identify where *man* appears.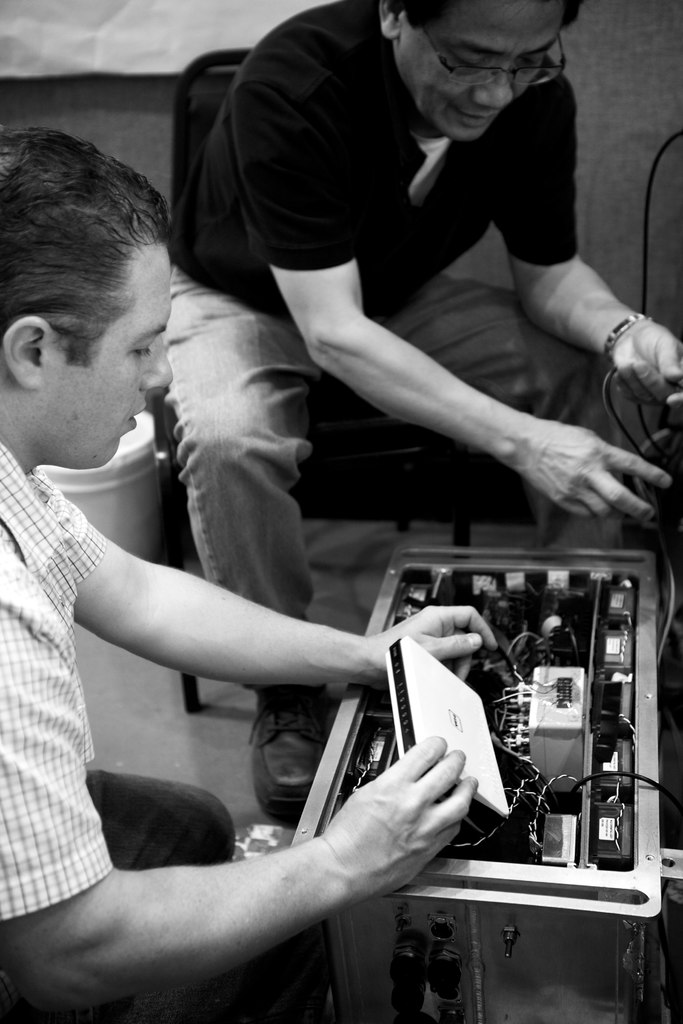
Appears at <region>0, 123, 499, 1023</region>.
